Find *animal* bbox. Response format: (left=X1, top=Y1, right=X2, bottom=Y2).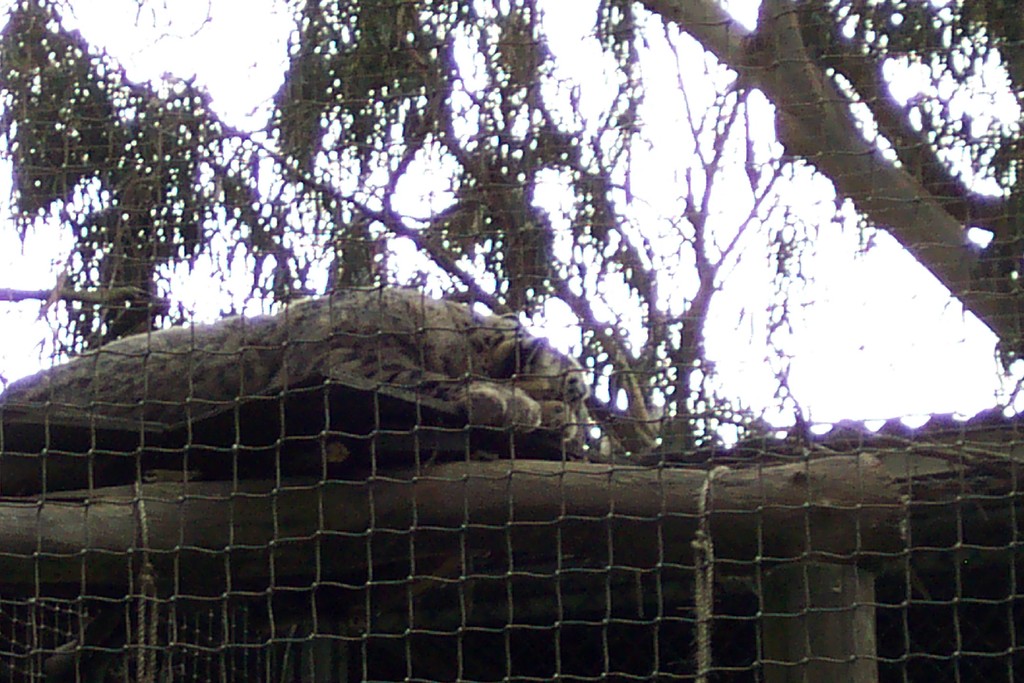
(left=1, top=283, right=604, bottom=443).
